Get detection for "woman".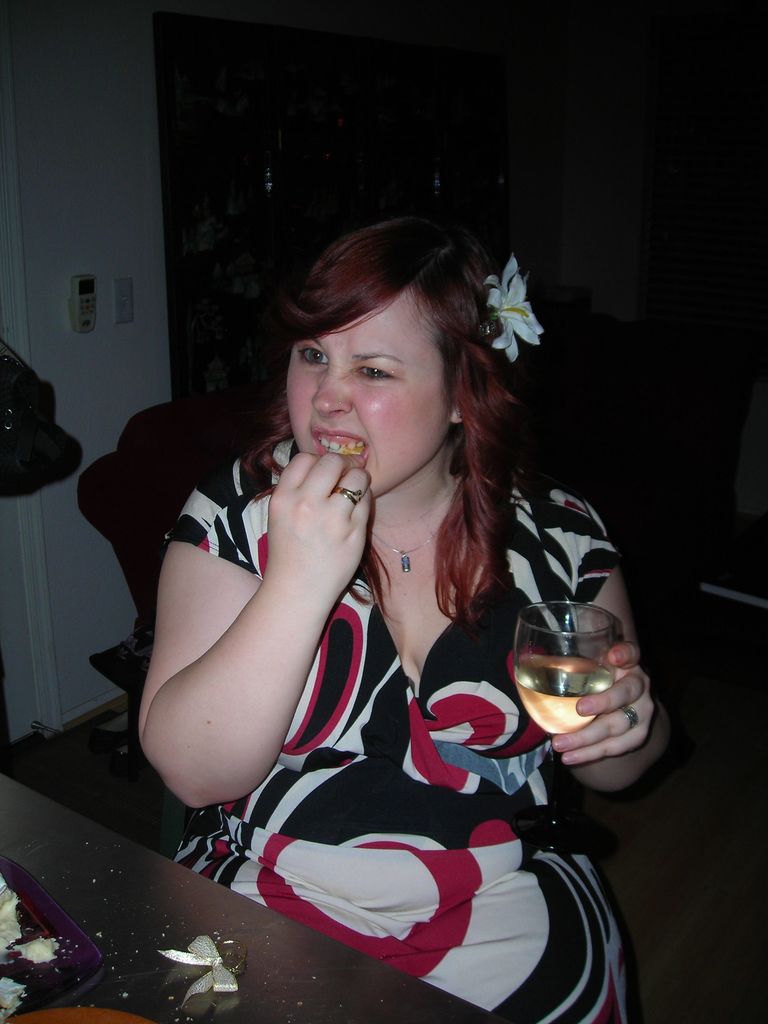
Detection: 130,191,642,998.
